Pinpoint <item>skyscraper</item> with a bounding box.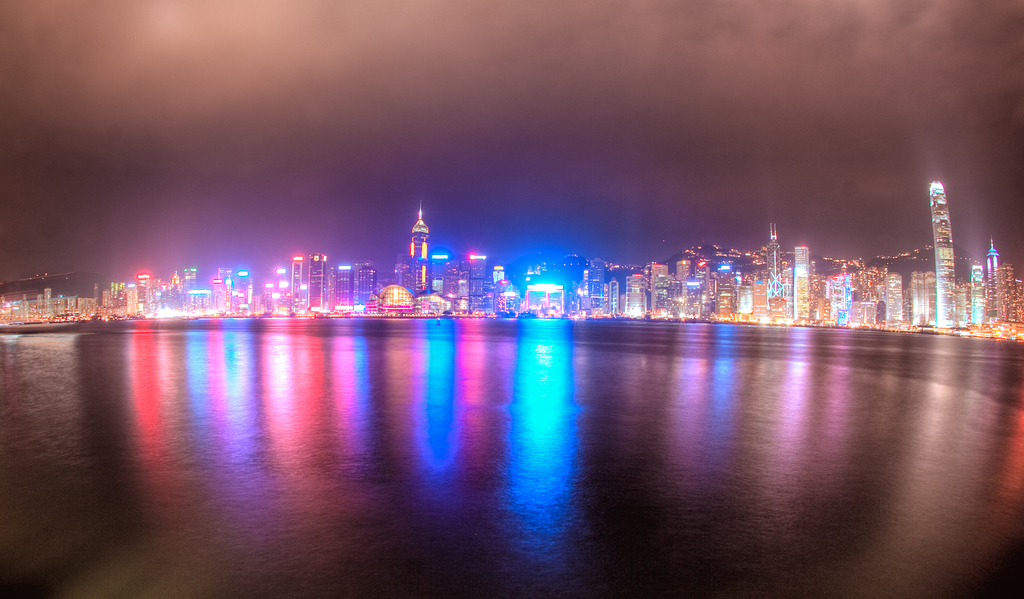
region(913, 268, 936, 321).
